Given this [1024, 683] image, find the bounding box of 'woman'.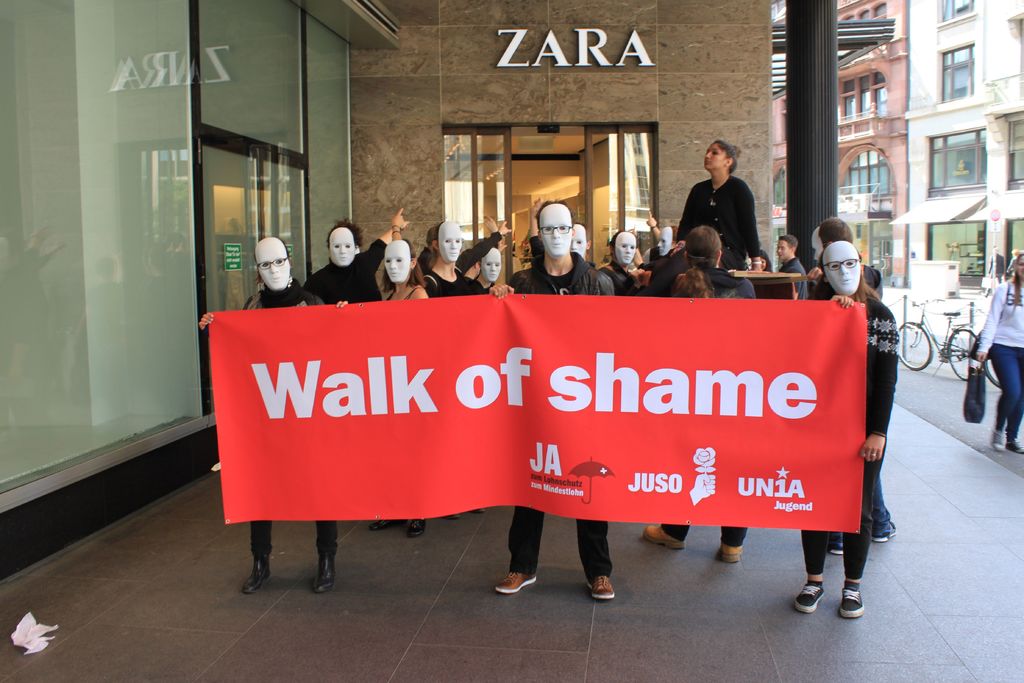
[967, 250, 1023, 467].
